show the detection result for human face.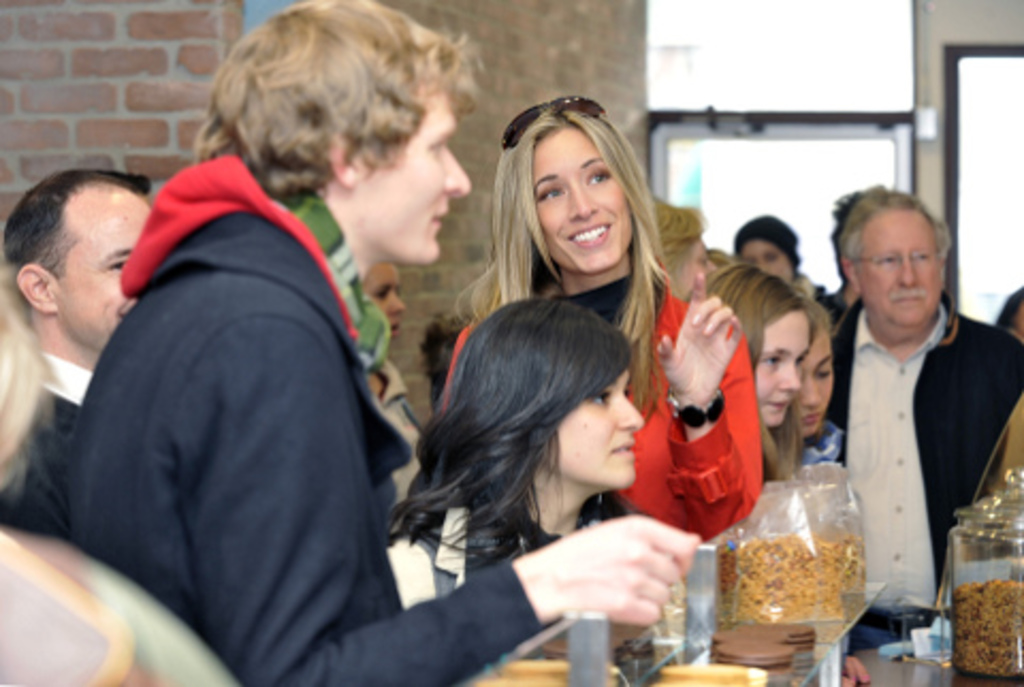
[553, 367, 642, 493].
